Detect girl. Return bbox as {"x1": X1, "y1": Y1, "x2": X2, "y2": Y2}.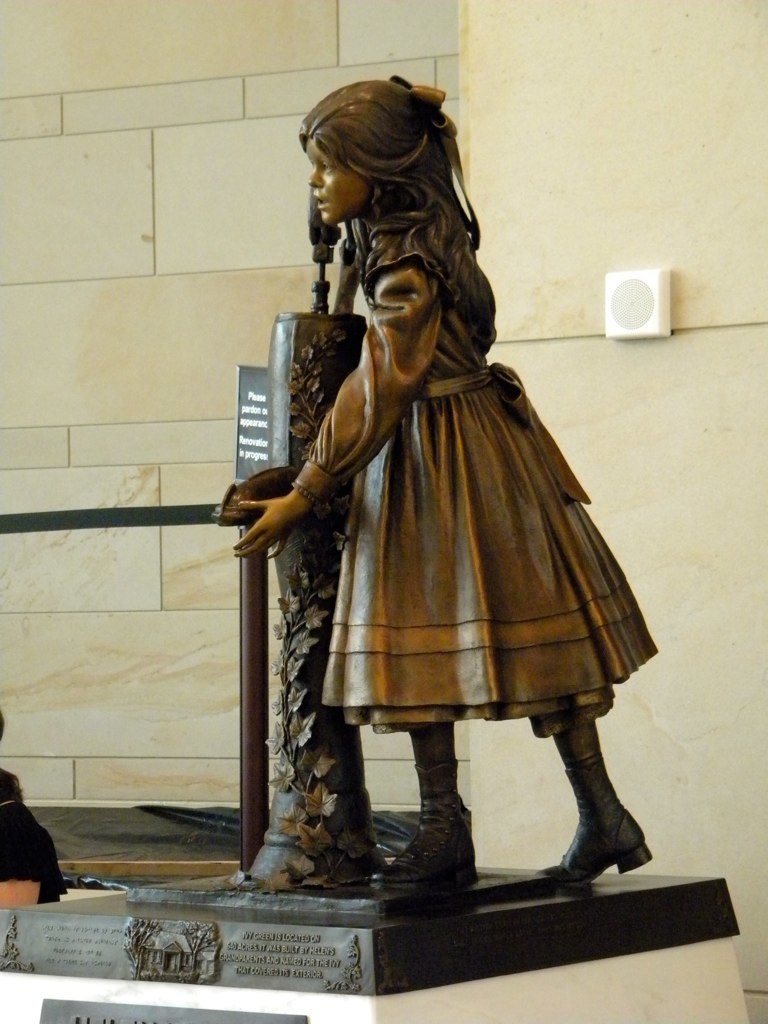
{"x1": 228, "y1": 79, "x2": 661, "y2": 891}.
